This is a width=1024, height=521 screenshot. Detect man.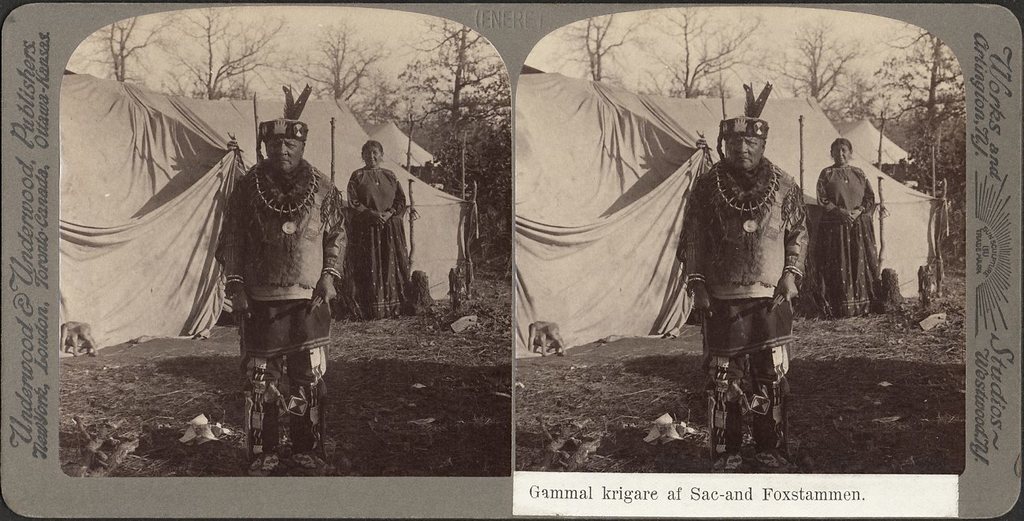
rect(213, 119, 348, 463).
